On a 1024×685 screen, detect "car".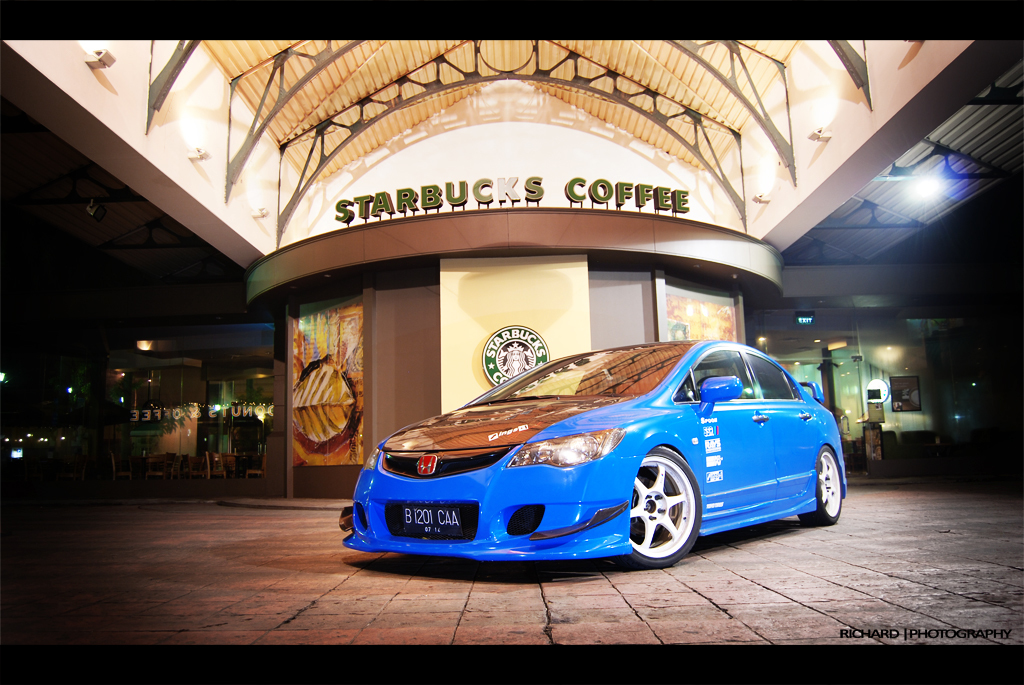
locate(338, 337, 848, 569).
